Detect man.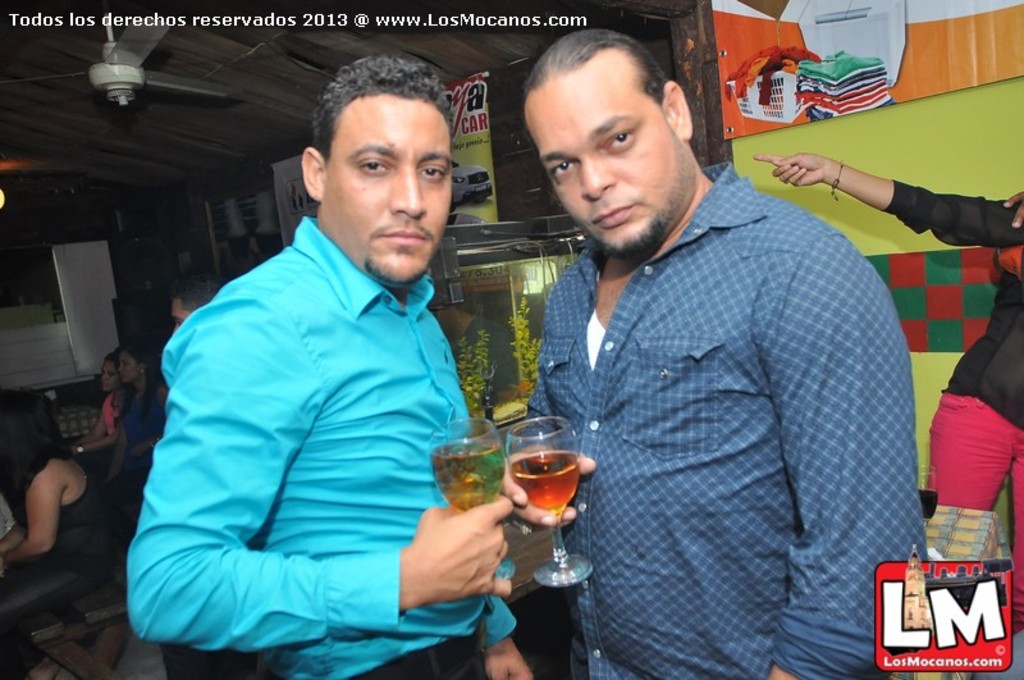
Detected at bbox(128, 64, 535, 672).
